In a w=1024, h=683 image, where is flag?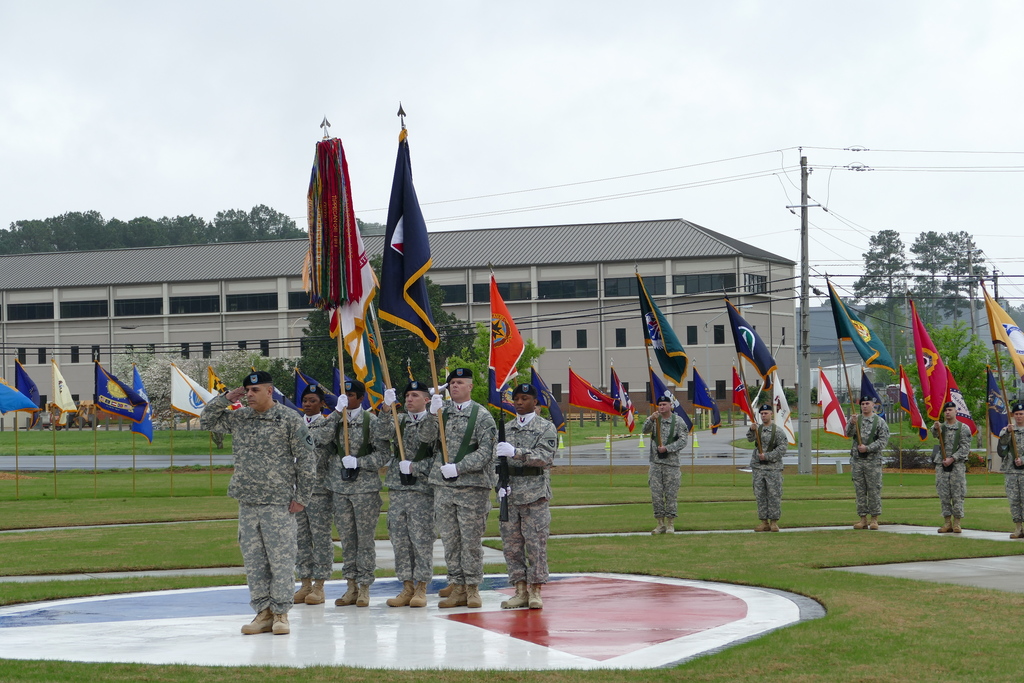
x1=528 y1=360 x2=562 y2=435.
